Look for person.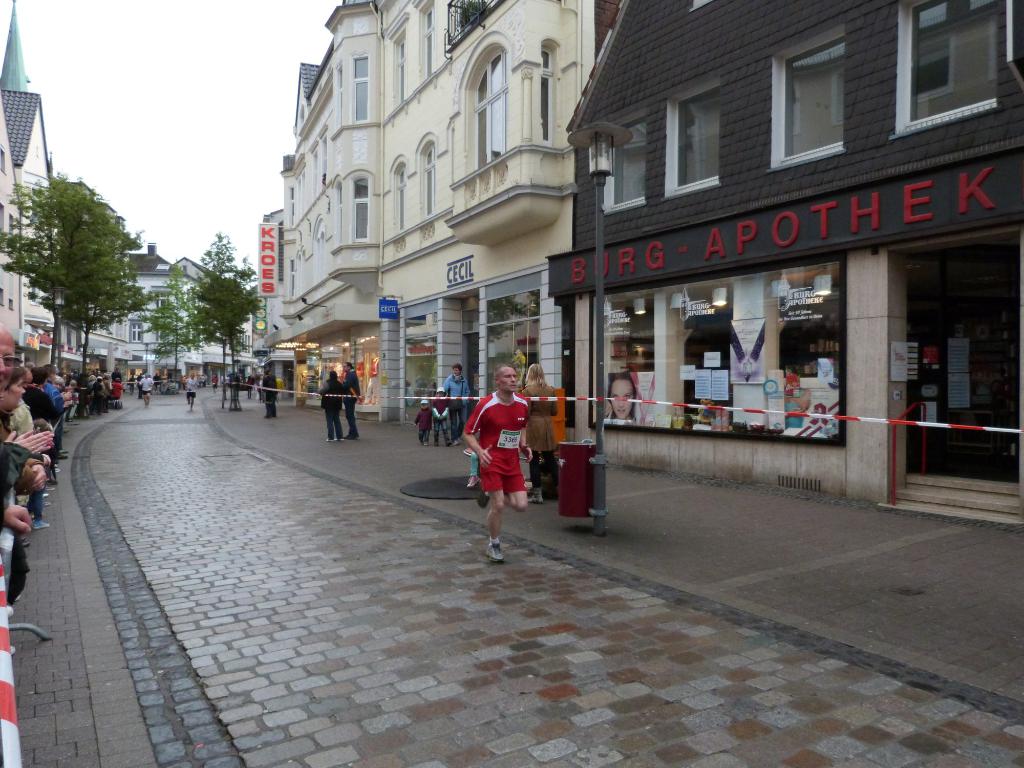
Found: BBox(259, 369, 276, 416).
